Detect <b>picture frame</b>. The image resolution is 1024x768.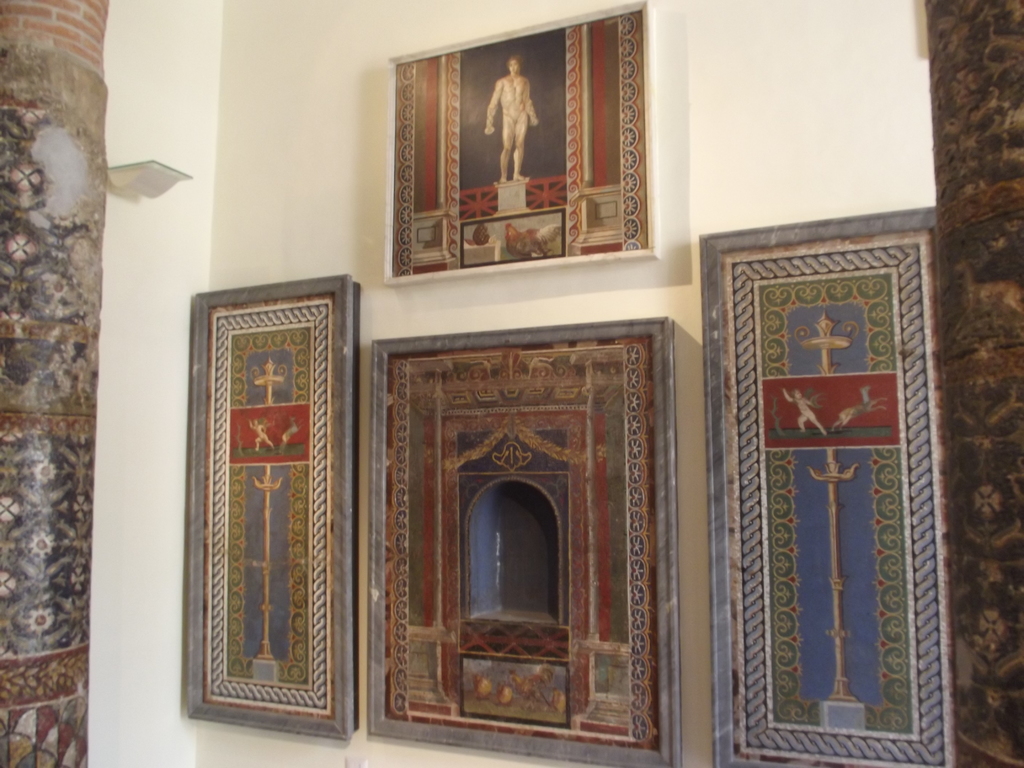
pyautogui.locateOnScreen(381, 0, 662, 280).
